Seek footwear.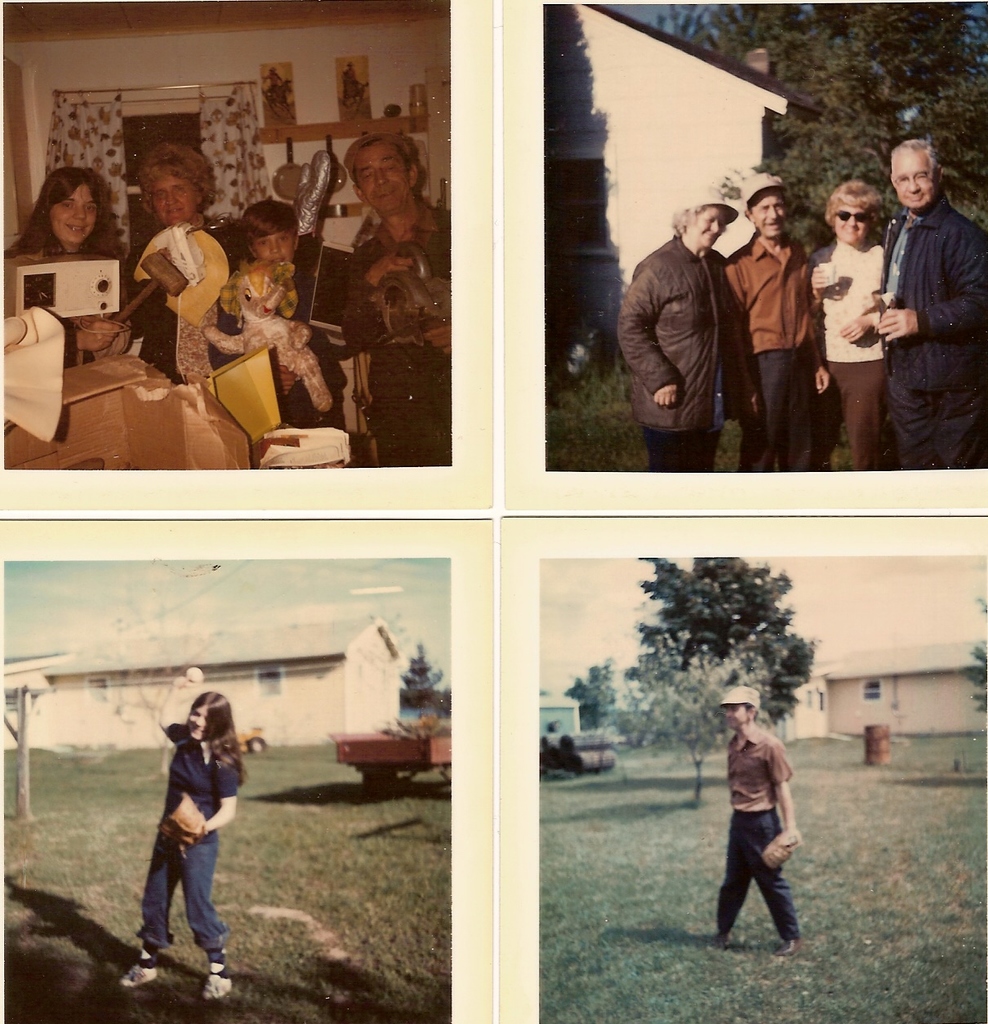
<region>202, 966, 228, 1008</region>.
